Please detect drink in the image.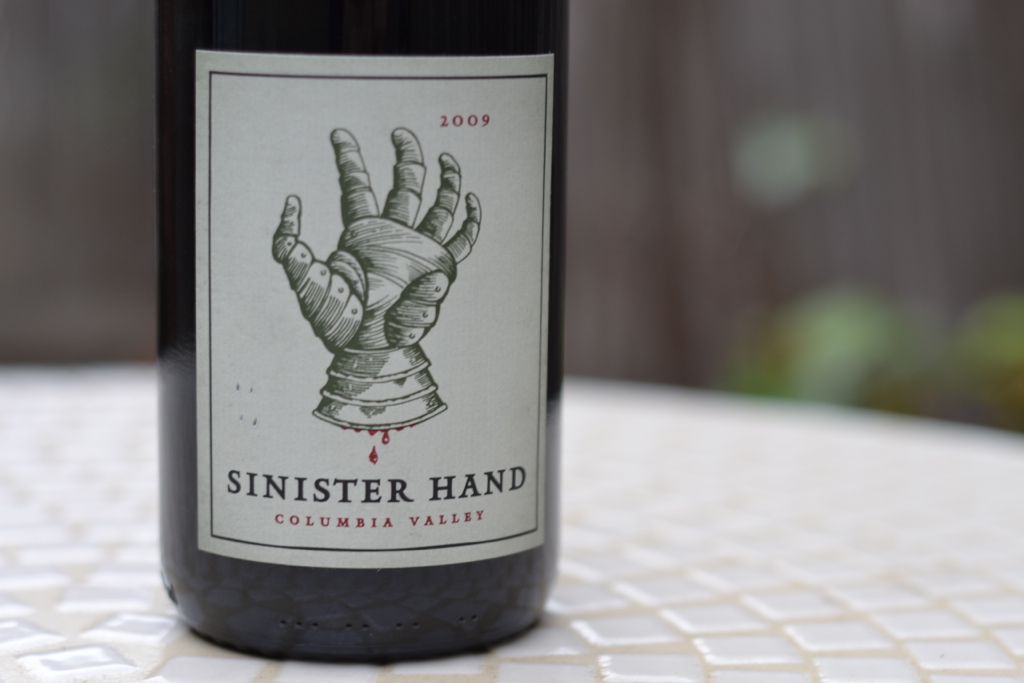
<box>152,0,563,664</box>.
